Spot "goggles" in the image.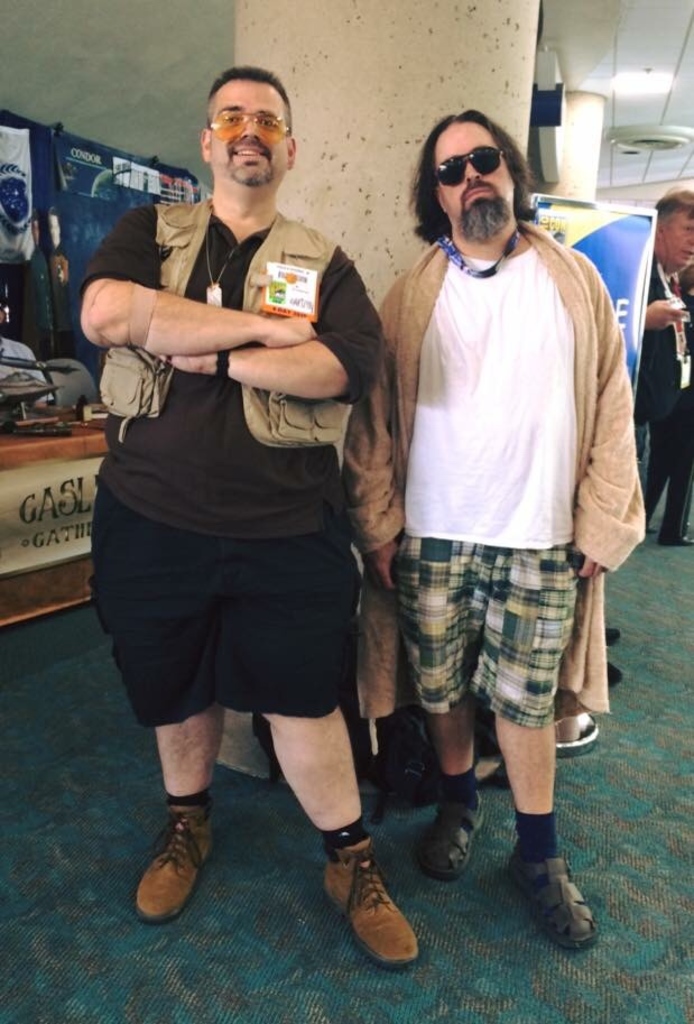
"goggles" found at (left=201, top=105, right=293, bottom=142).
